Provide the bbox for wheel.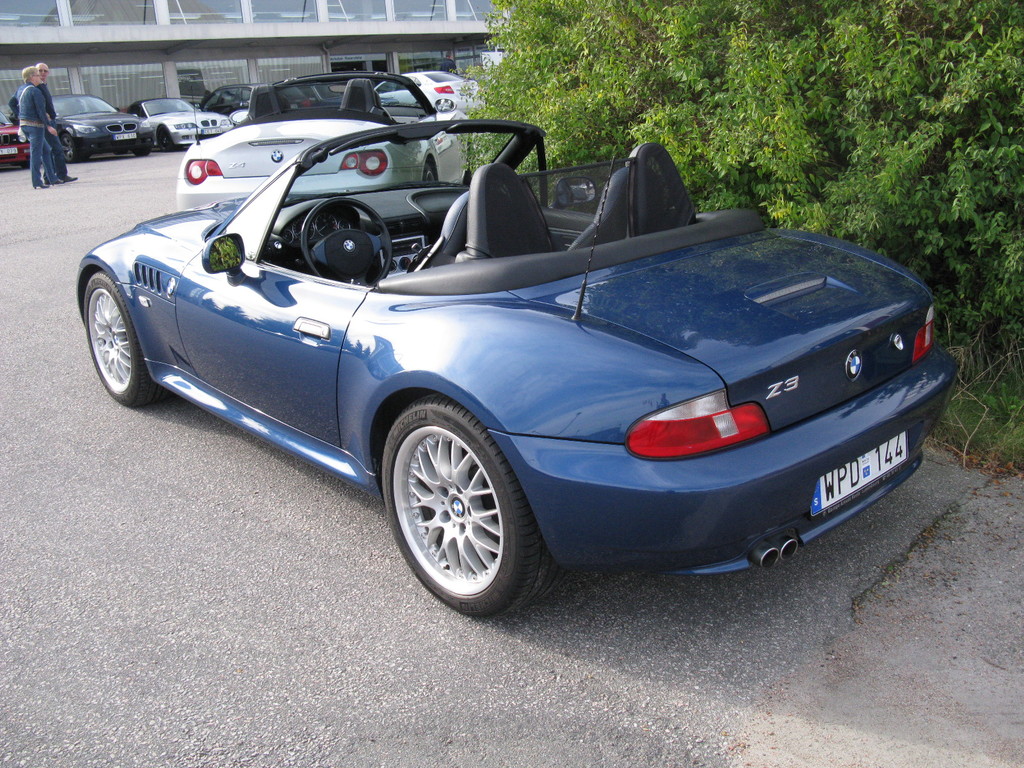
<region>157, 127, 170, 150</region>.
